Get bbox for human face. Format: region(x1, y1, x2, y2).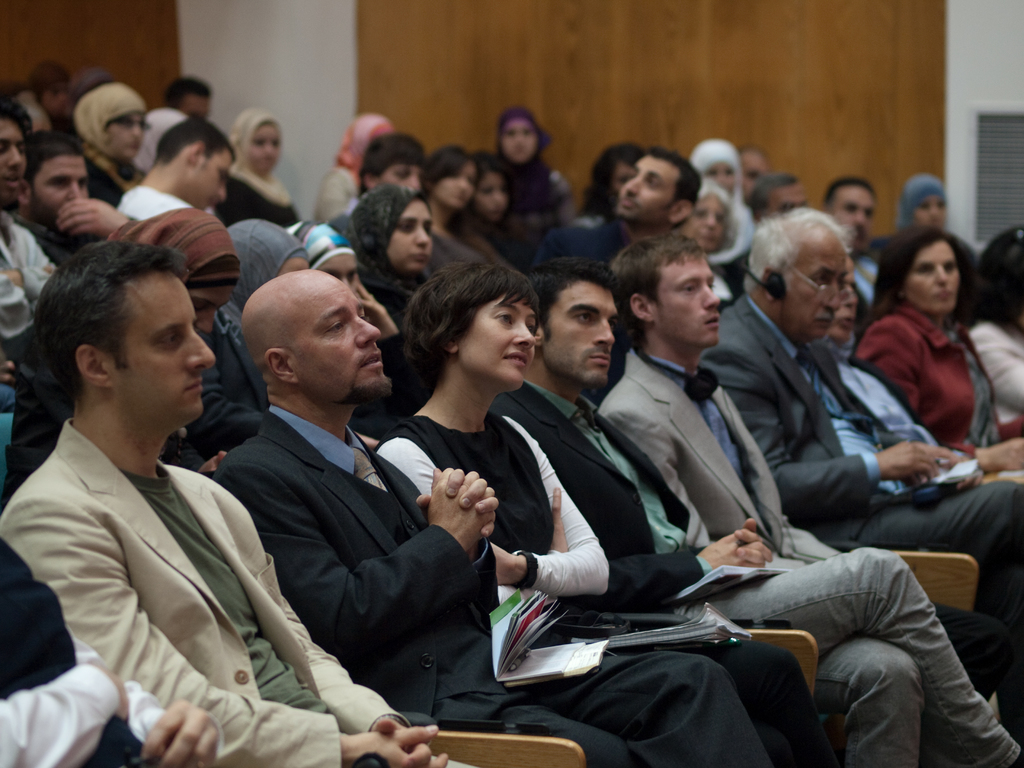
region(460, 298, 540, 389).
